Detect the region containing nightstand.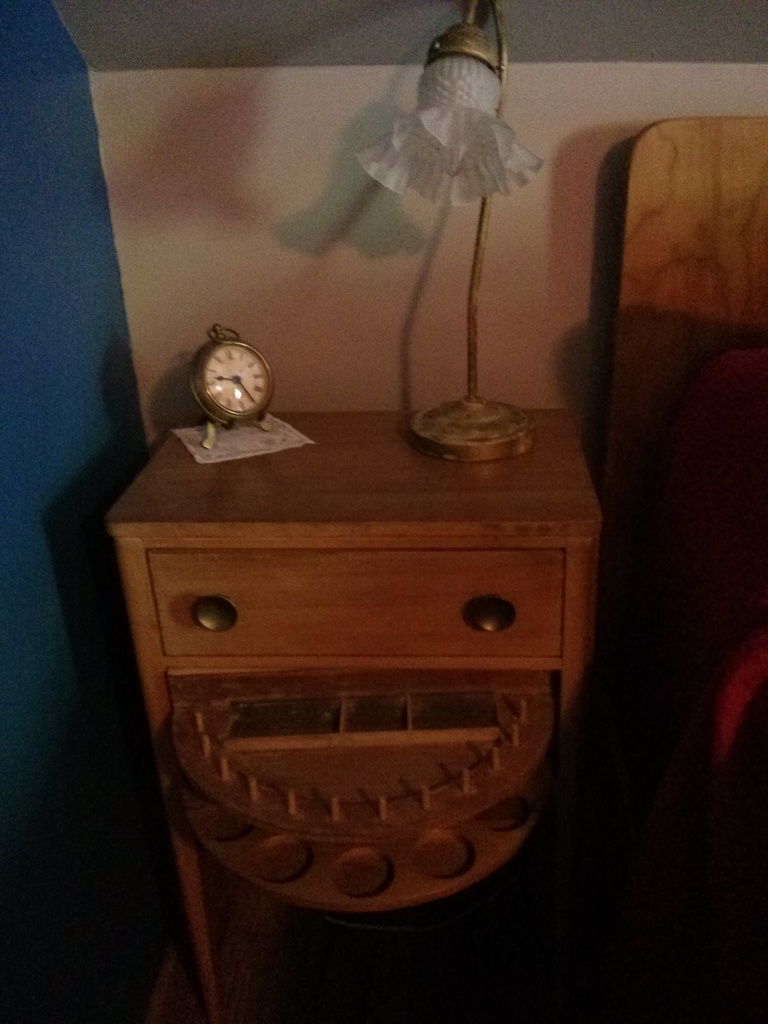
box=[103, 408, 599, 1023].
